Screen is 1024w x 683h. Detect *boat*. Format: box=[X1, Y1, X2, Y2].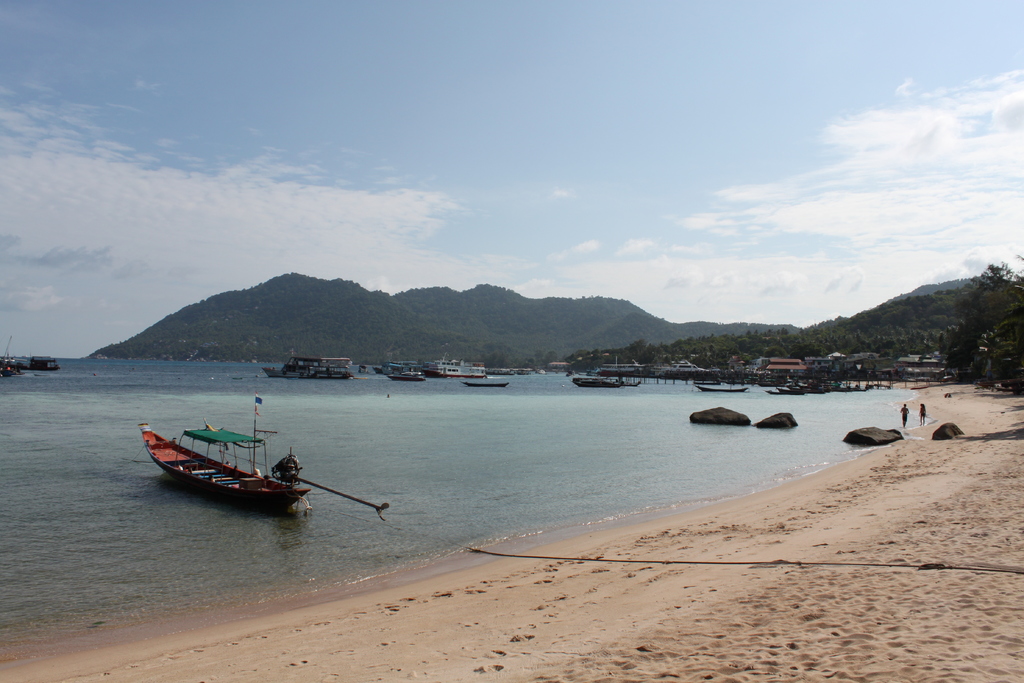
box=[0, 343, 24, 385].
